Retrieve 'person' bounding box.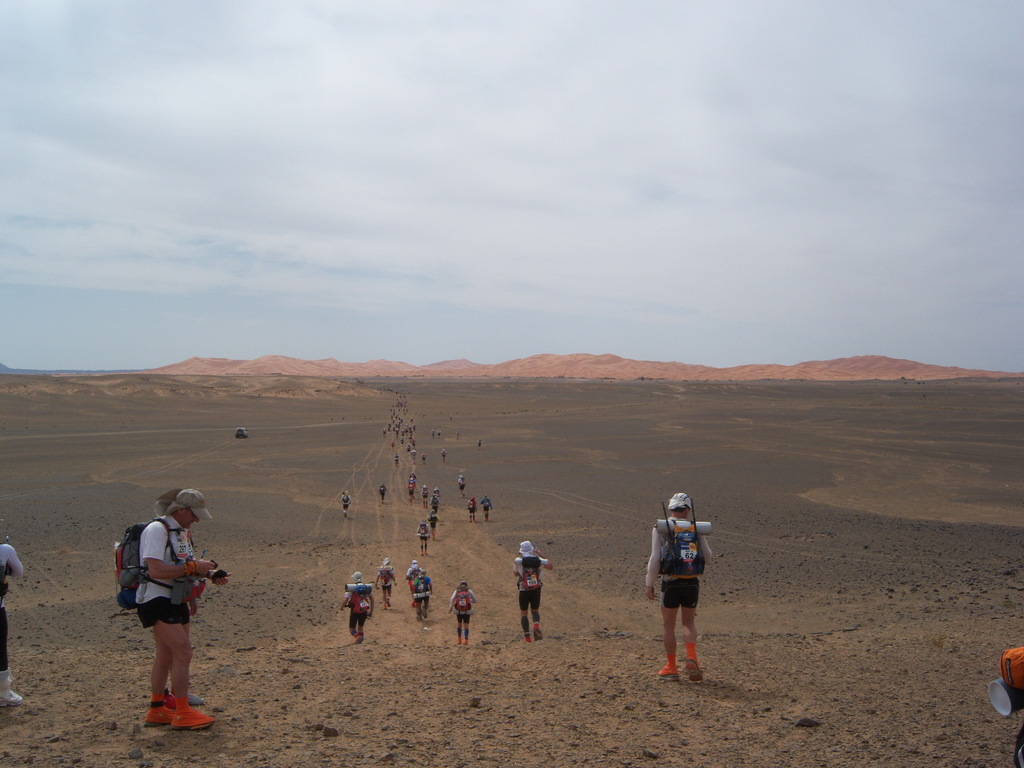
Bounding box: [left=446, top=579, right=477, bottom=646].
